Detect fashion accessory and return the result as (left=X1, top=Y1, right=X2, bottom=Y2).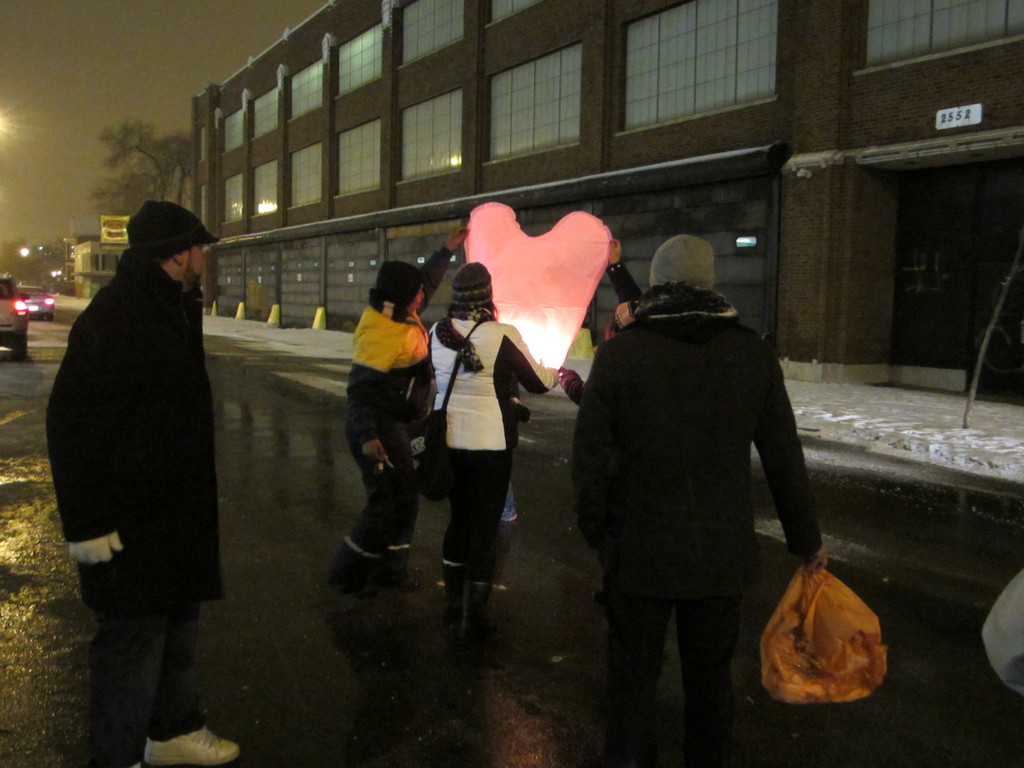
(left=472, top=580, right=490, bottom=632).
